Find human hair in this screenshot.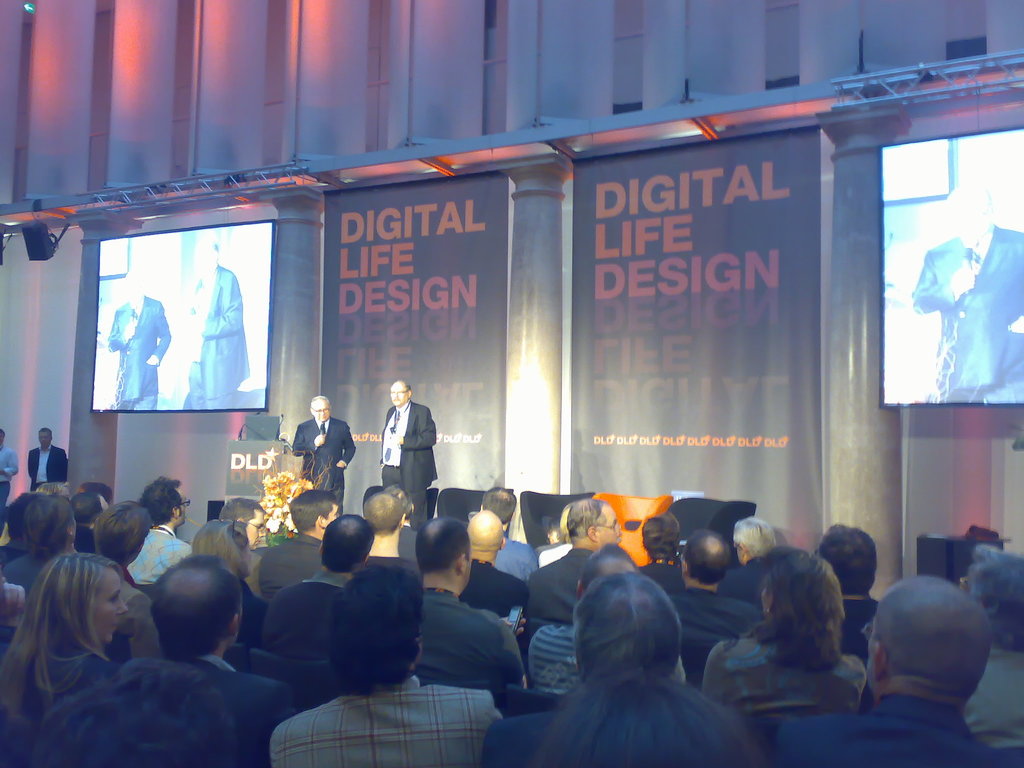
The bounding box for human hair is left=394, top=377, right=412, bottom=396.
